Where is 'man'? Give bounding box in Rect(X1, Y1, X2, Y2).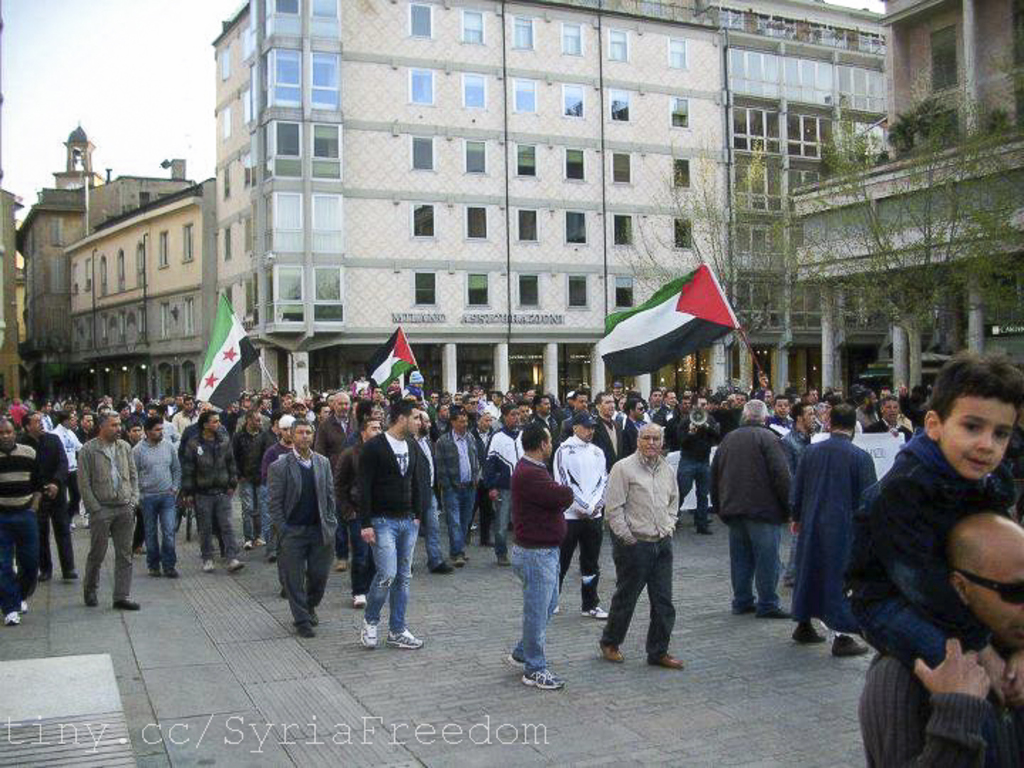
Rect(0, 421, 46, 629).
